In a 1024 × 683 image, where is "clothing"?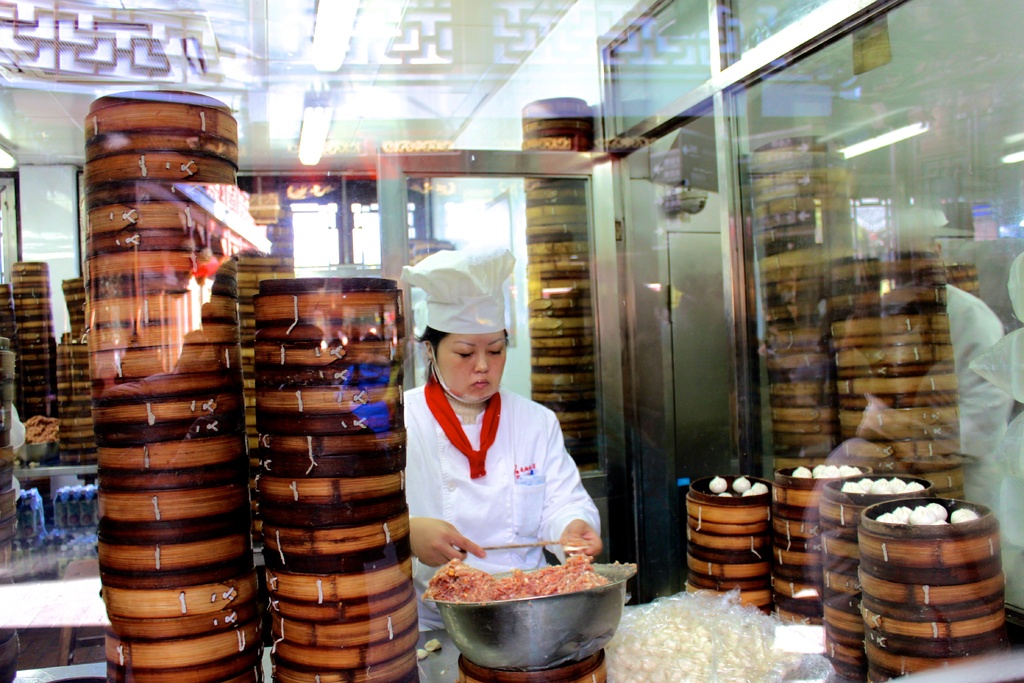
l=391, t=329, r=614, b=617.
